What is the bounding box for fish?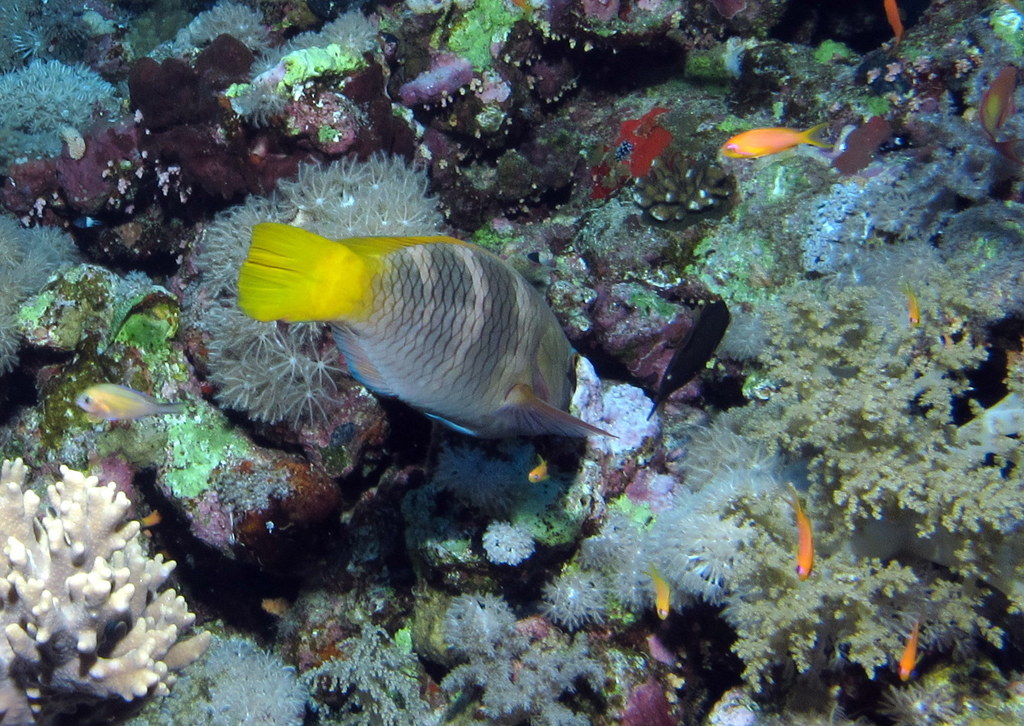
980, 65, 1023, 160.
